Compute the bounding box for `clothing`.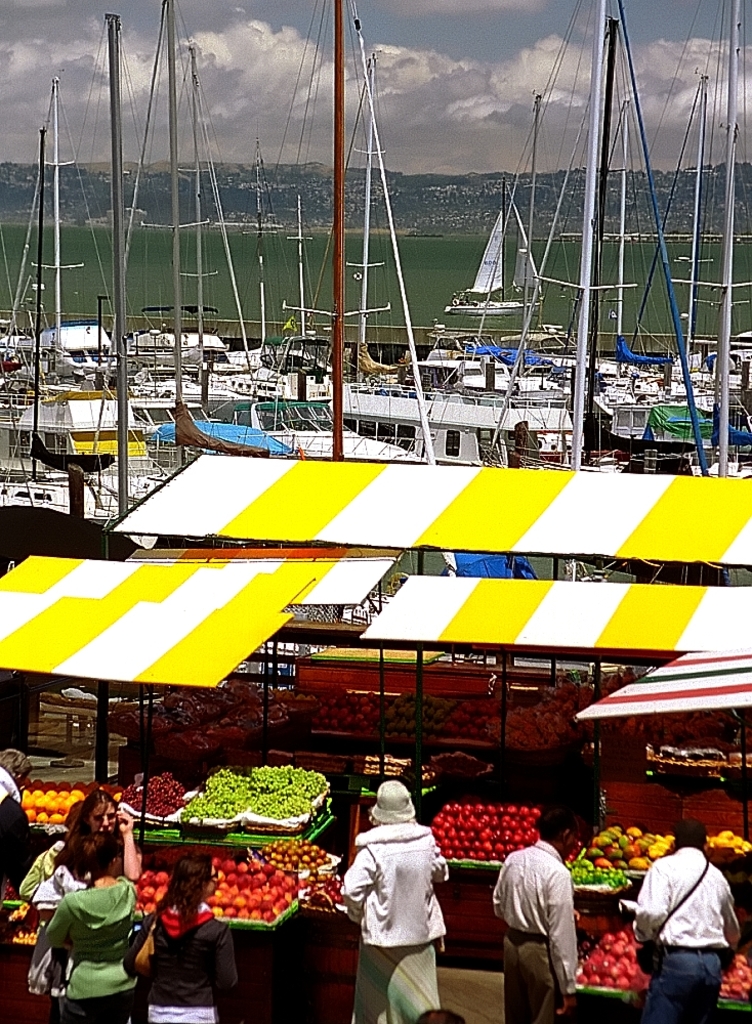
left=641, top=841, right=740, bottom=1014.
